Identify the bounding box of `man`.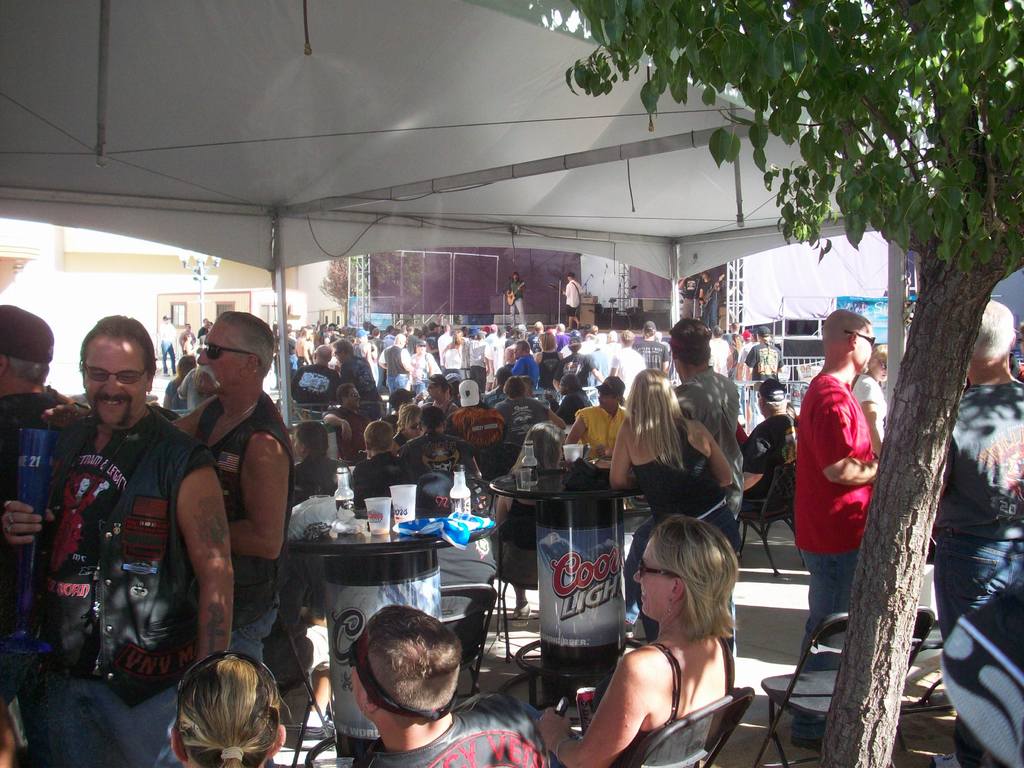
pyautogui.locateOnScreen(794, 308, 880, 754).
